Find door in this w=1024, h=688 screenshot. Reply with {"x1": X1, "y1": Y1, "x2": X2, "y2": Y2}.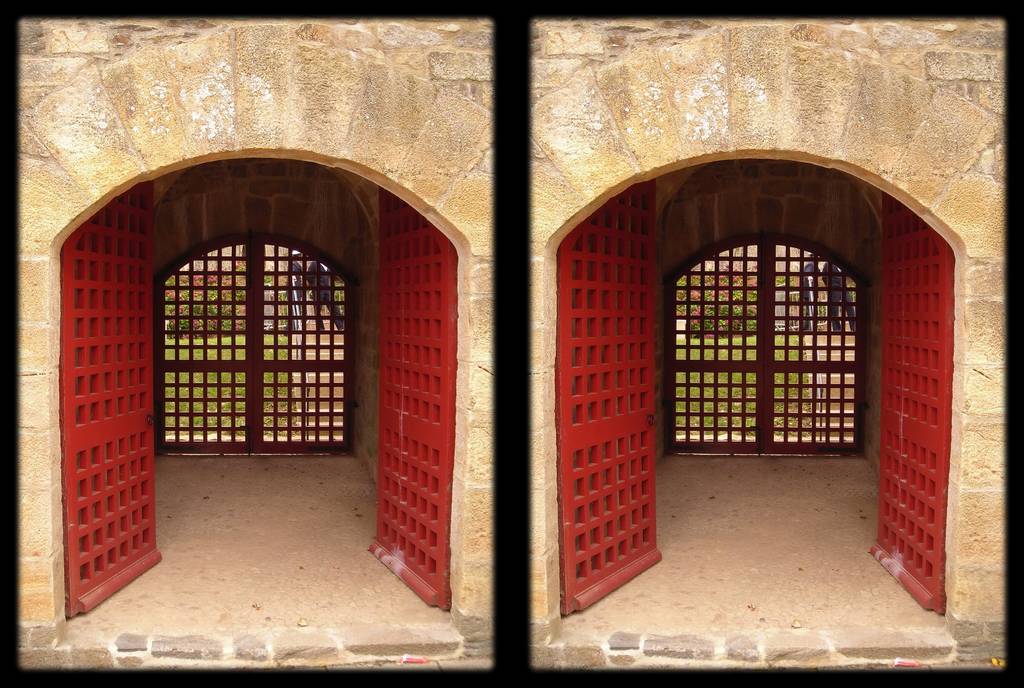
{"x1": 556, "y1": 180, "x2": 664, "y2": 614}.
